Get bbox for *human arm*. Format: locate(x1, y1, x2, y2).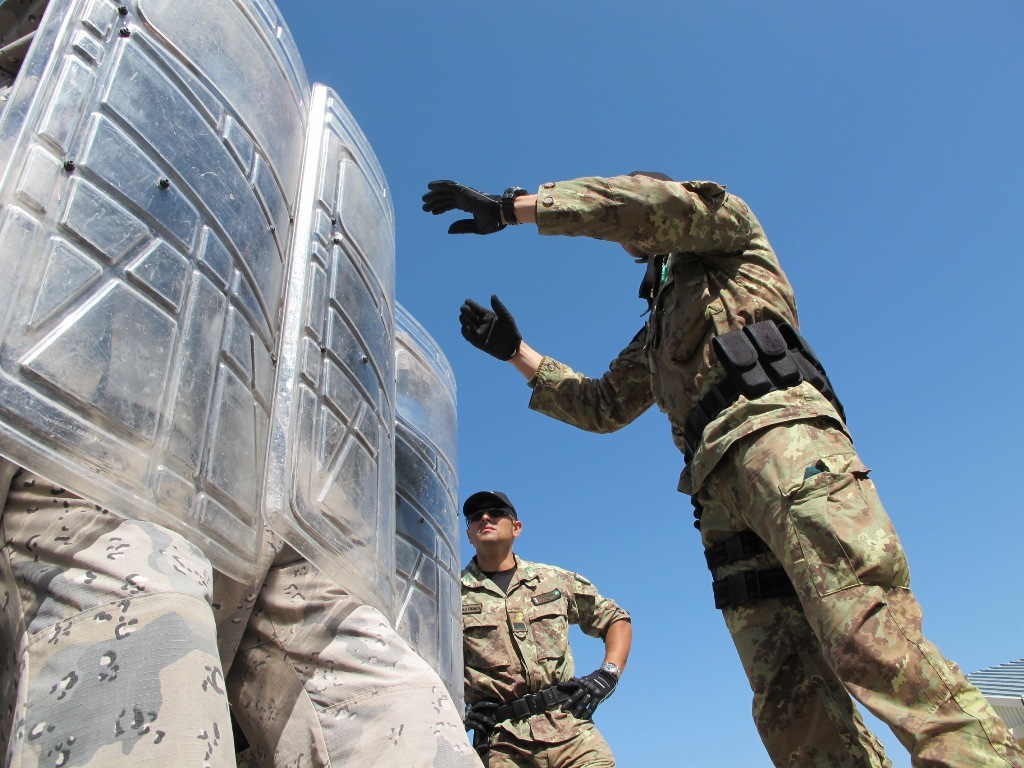
locate(565, 590, 635, 736).
